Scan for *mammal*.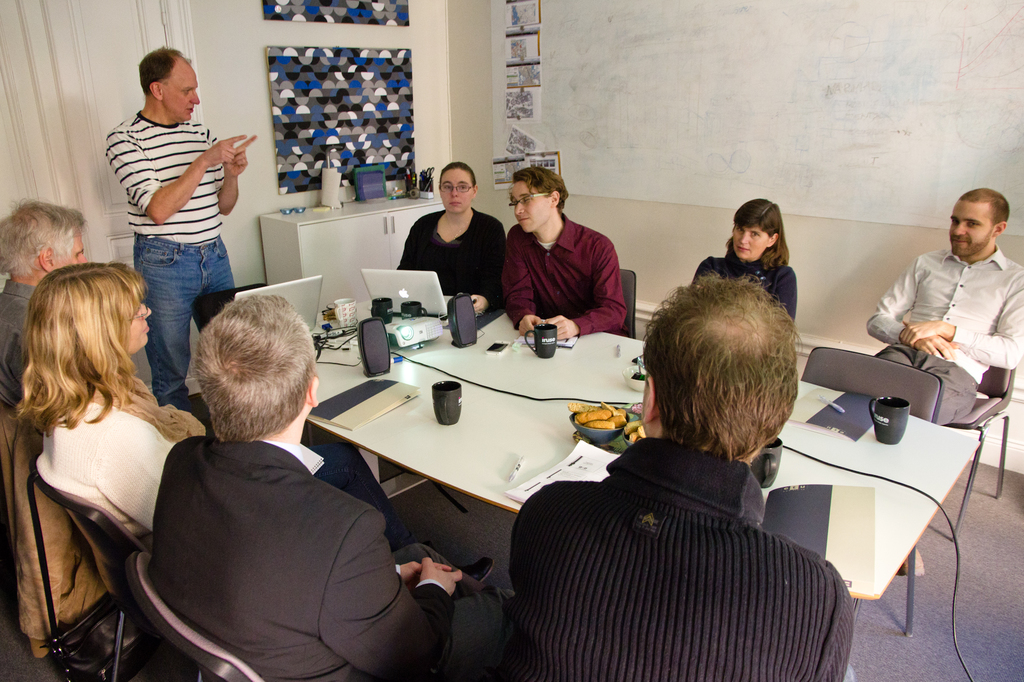
Scan result: region(101, 47, 257, 410).
